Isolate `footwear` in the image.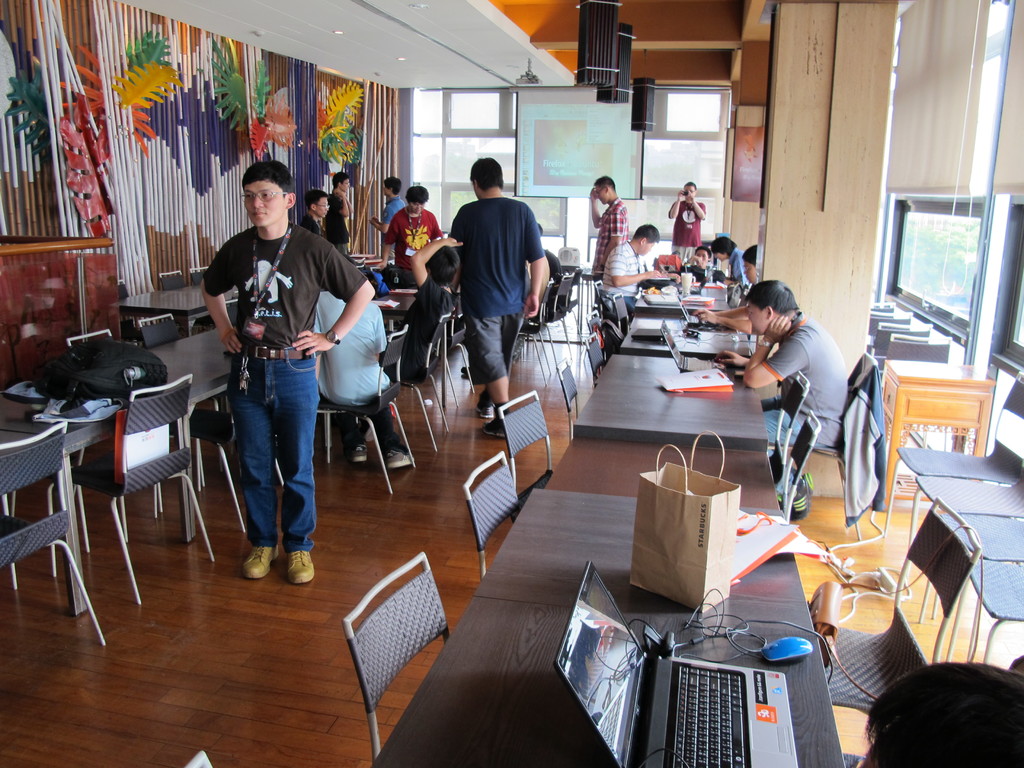
Isolated region: region(776, 492, 786, 511).
